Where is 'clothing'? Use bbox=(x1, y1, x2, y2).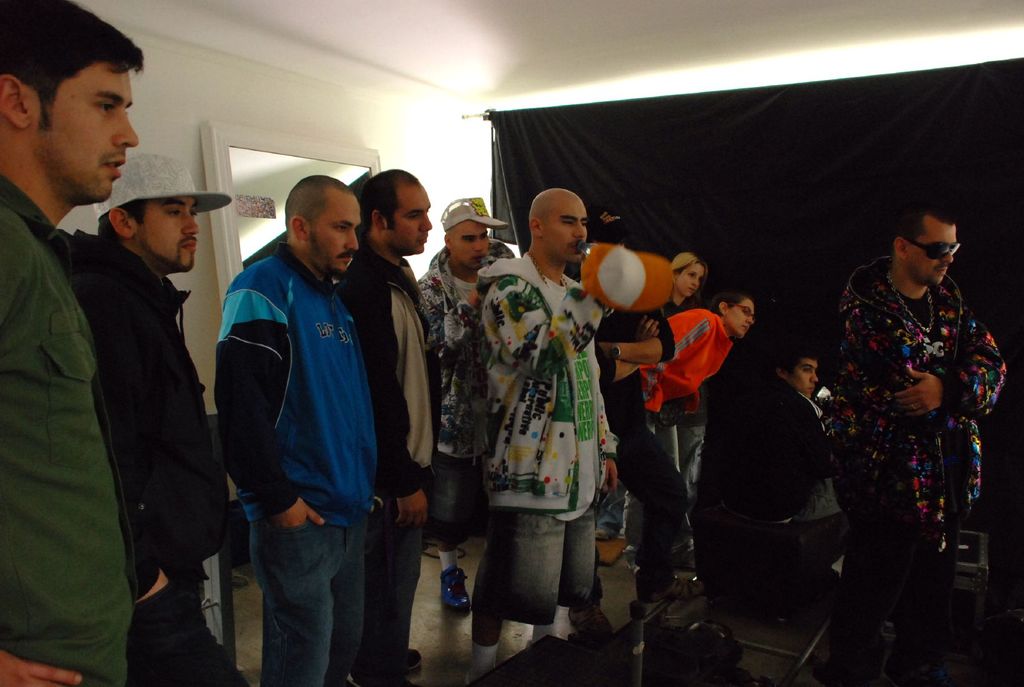
bbox=(211, 248, 372, 686).
